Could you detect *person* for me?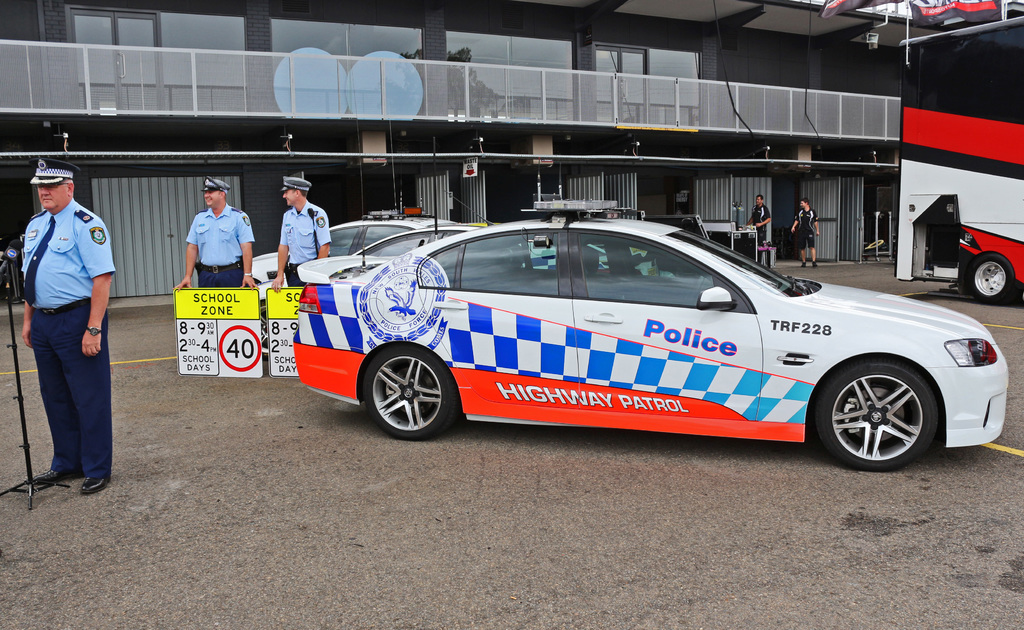
Detection result: region(174, 175, 255, 293).
